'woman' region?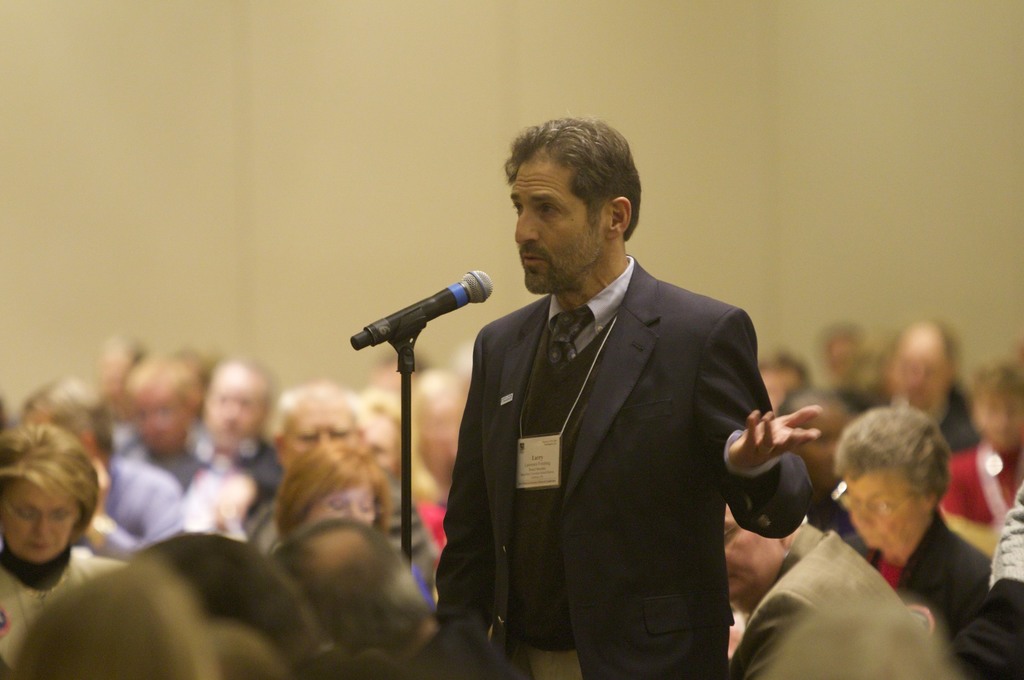
(255,434,396,558)
